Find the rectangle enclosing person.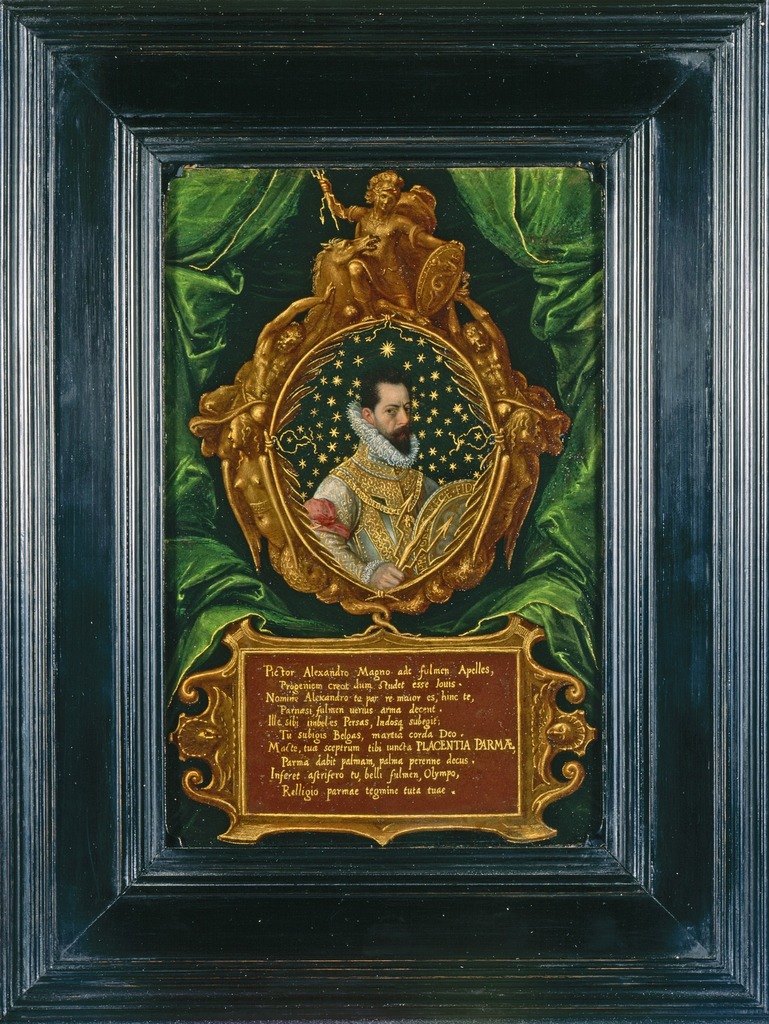
(307, 377, 464, 589).
